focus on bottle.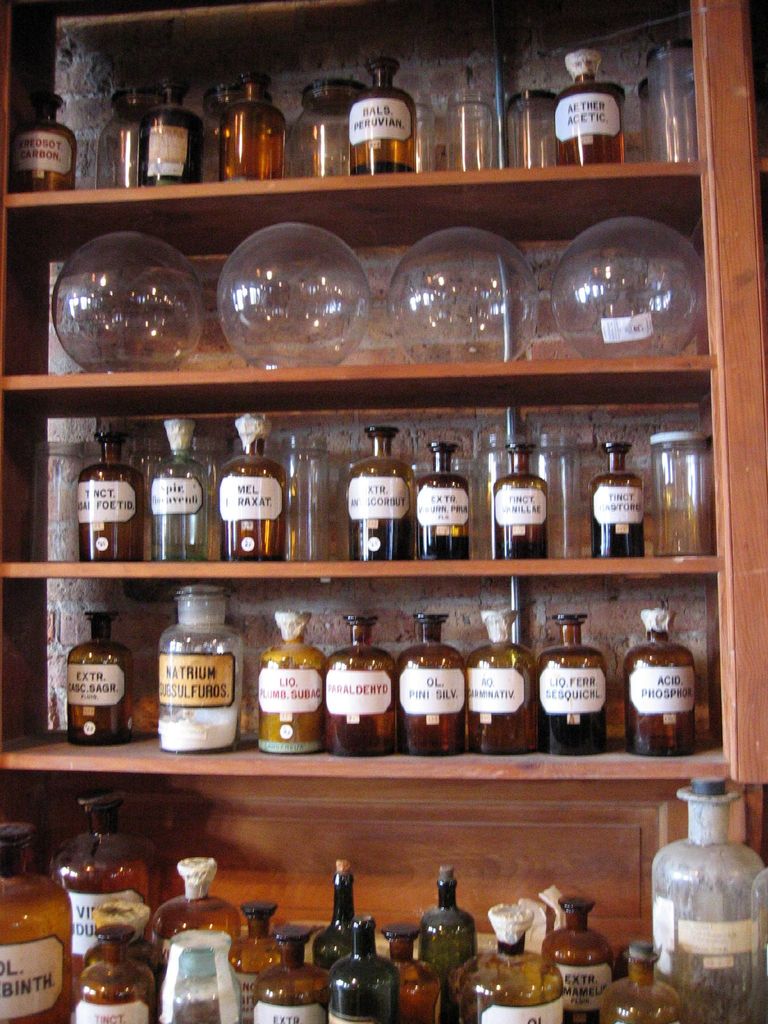
Focused at [217, 77, 284, 182].
